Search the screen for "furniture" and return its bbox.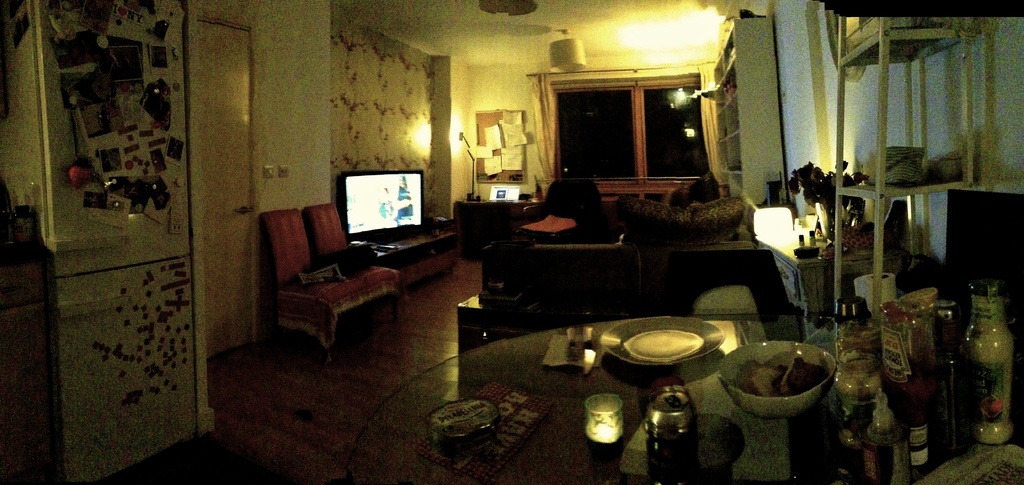
Found: x1=453 y1=199 x2=531 y2=247.
